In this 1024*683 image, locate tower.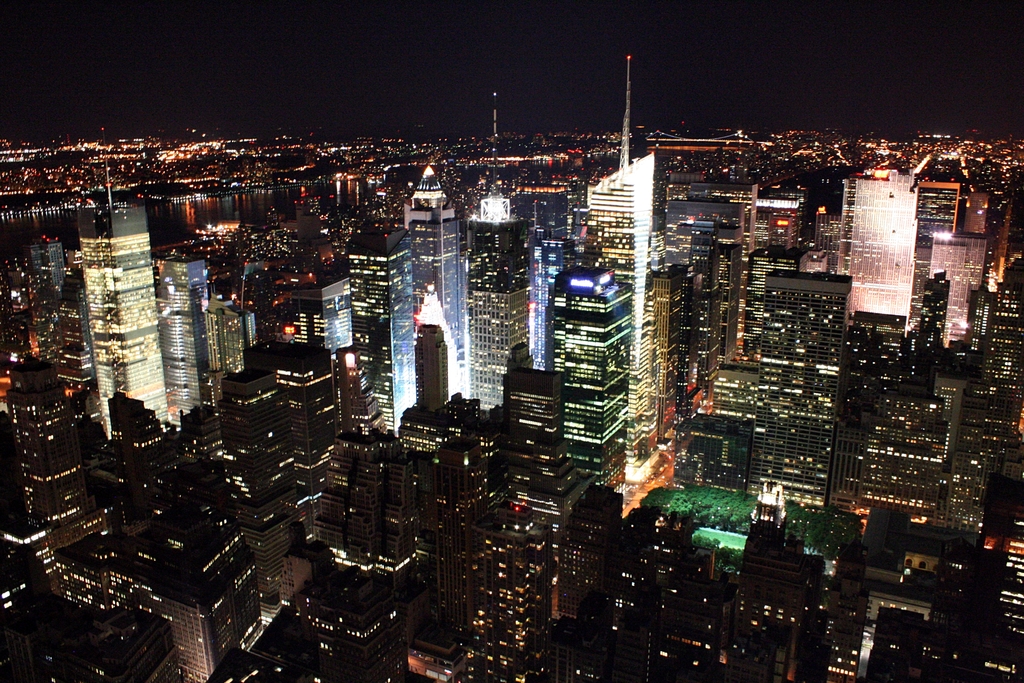
Bounding box: {"x1": 466, "y1": 95, "x2": 521, "y2": 410}.
